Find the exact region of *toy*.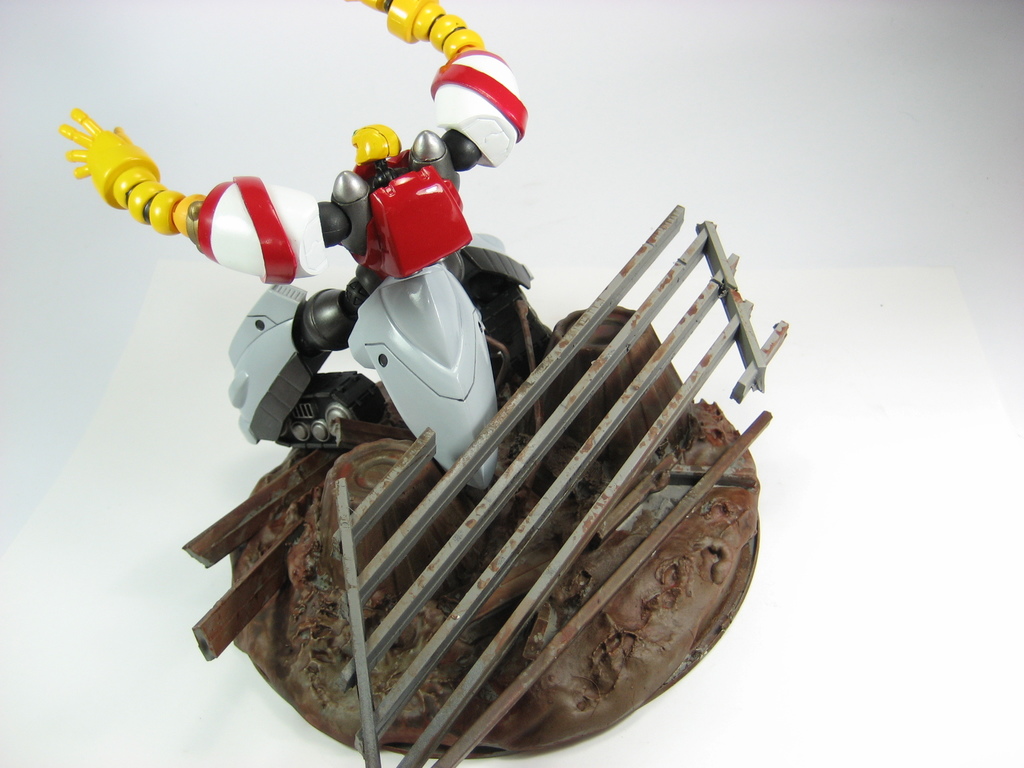
Exact region: x1=60, y1=0, x2=527, y2=497.
